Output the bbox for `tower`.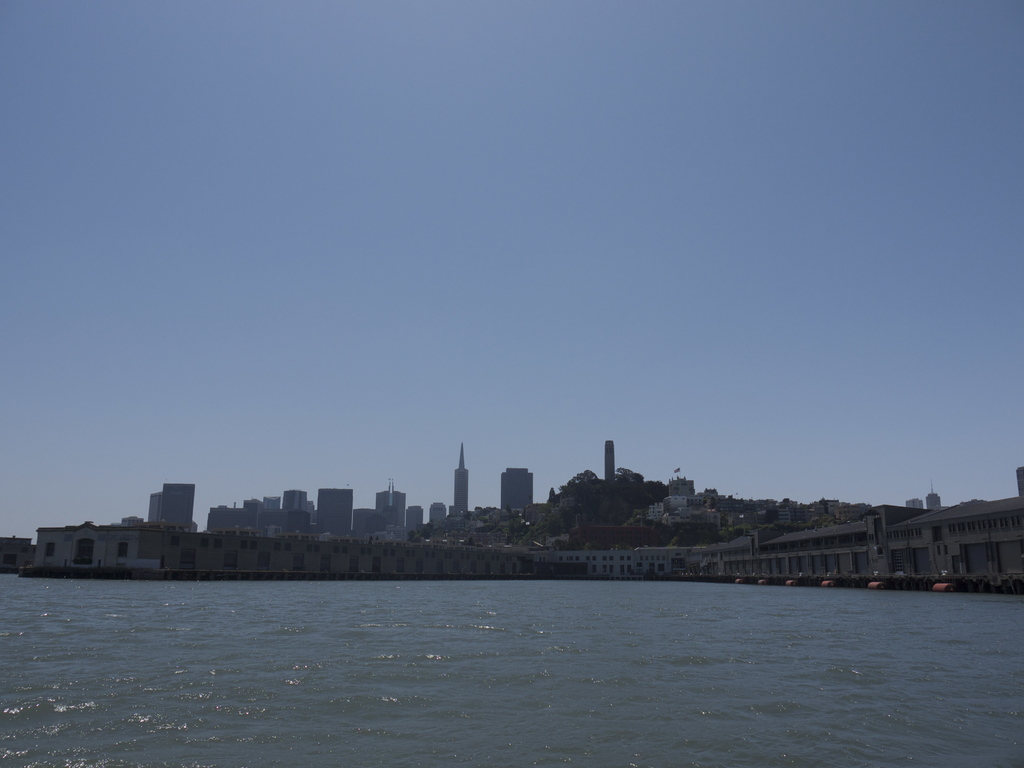
927,479,943,510.
